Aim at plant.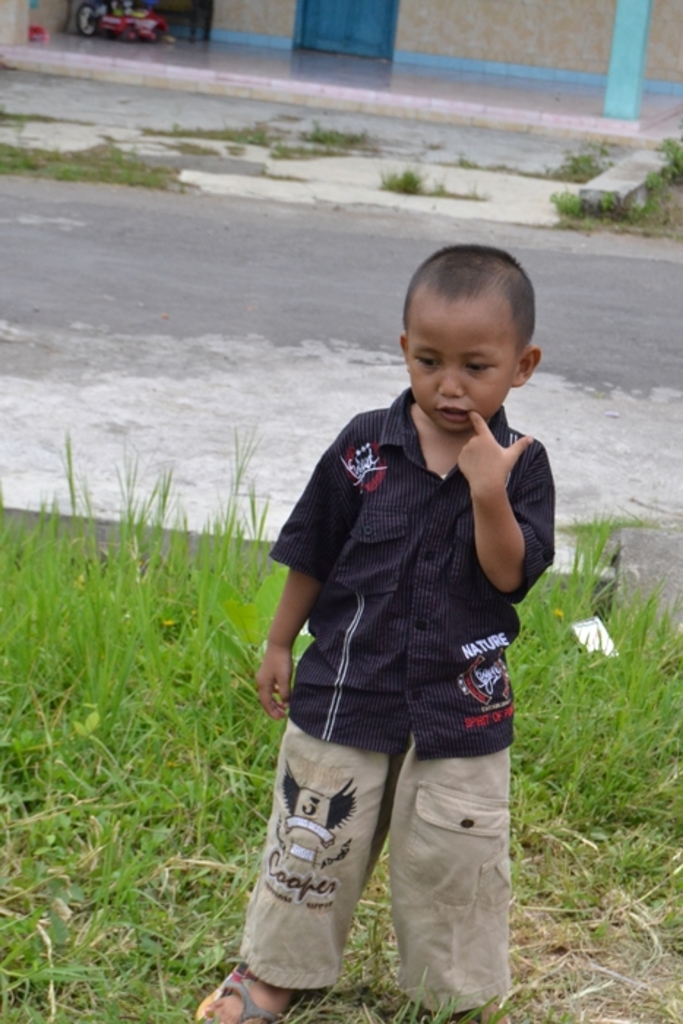
Aimed at 537/138/604/183.
